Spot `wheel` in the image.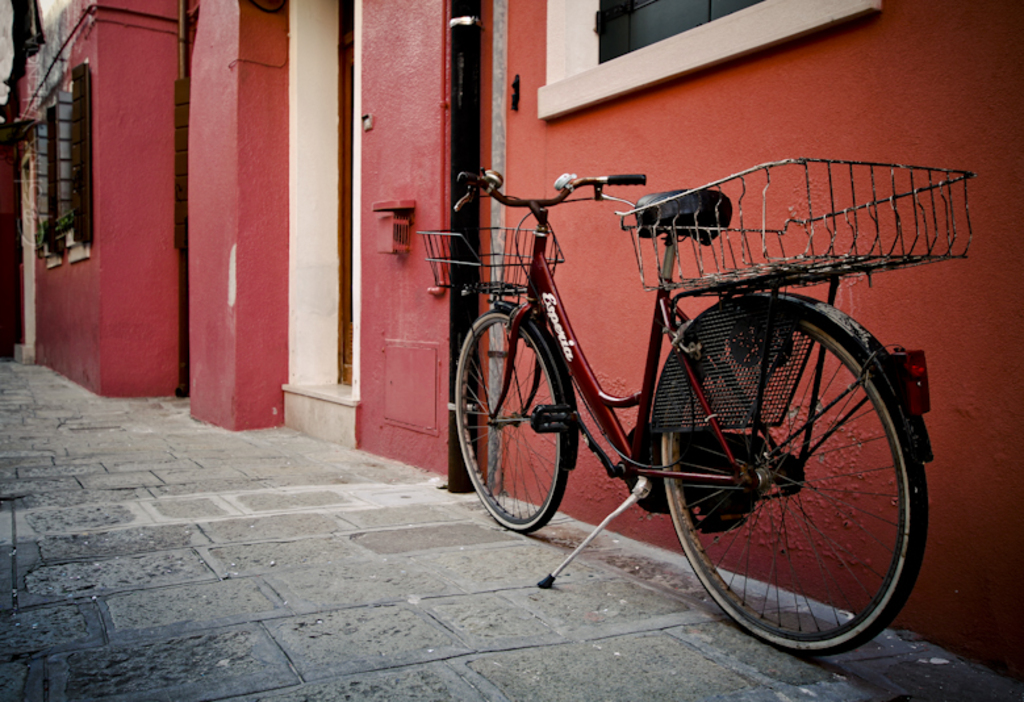
`wheel` found at bbox(454, 309, 567, 534).
